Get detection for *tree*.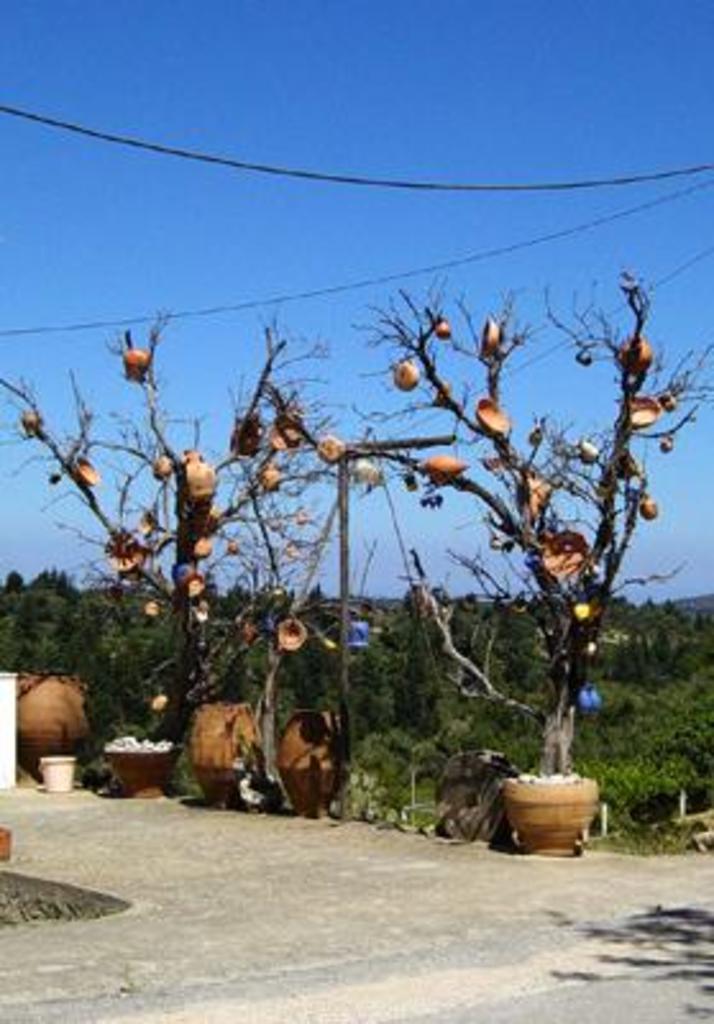
Detection: x1=315, y1=259, x2=711, y2=778.
